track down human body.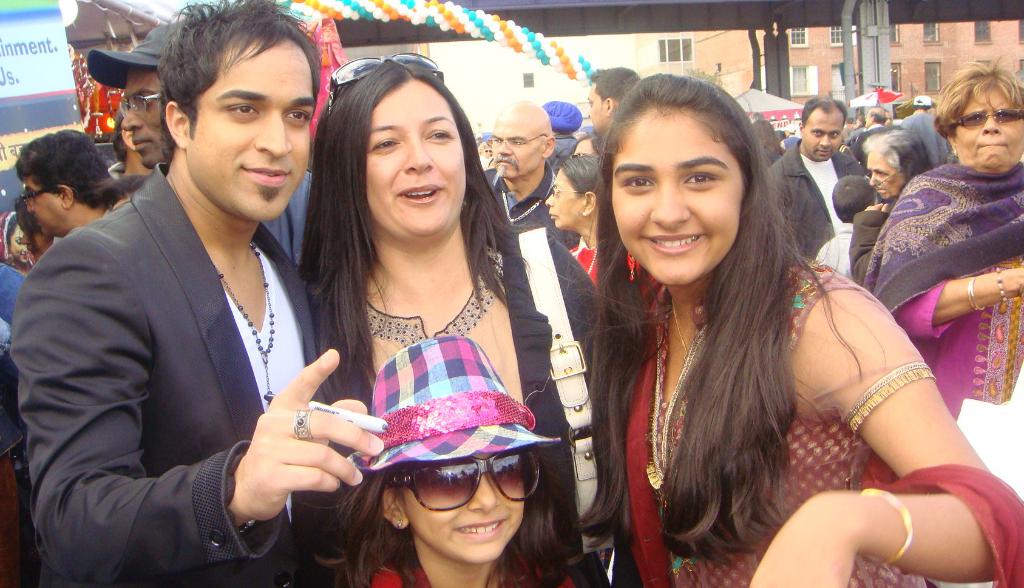
Tracked to left=3, top=0, right=399, bottom=587.
